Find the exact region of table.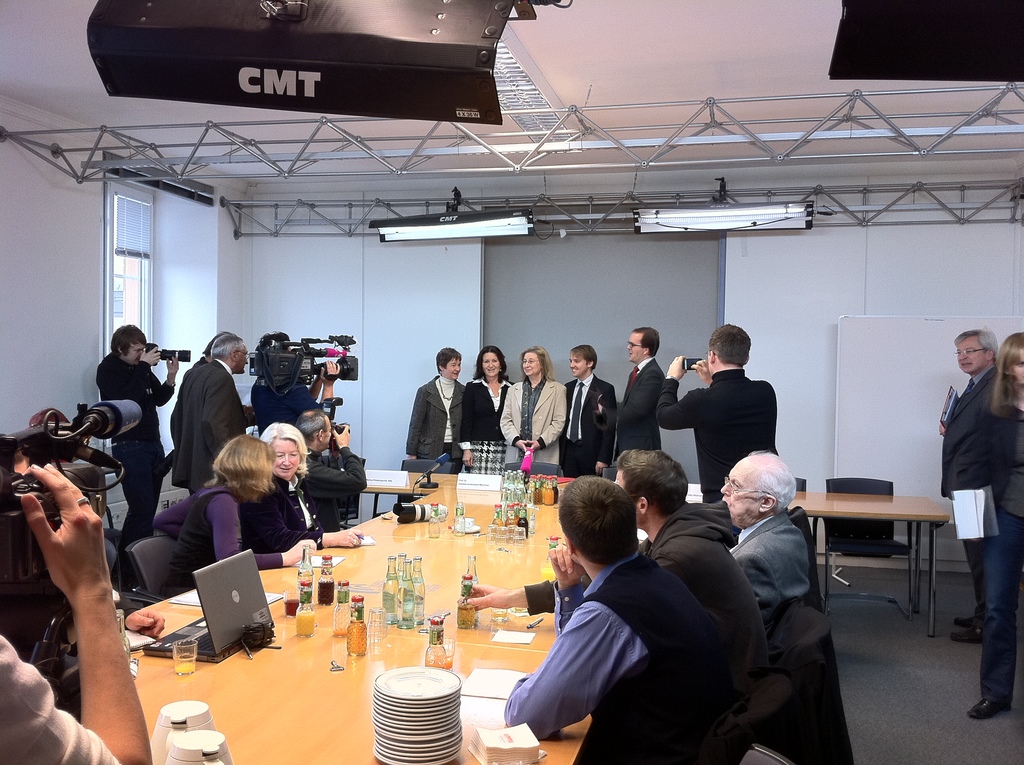
Exact region: [left=353, top=466, right=449, bottom=523].
